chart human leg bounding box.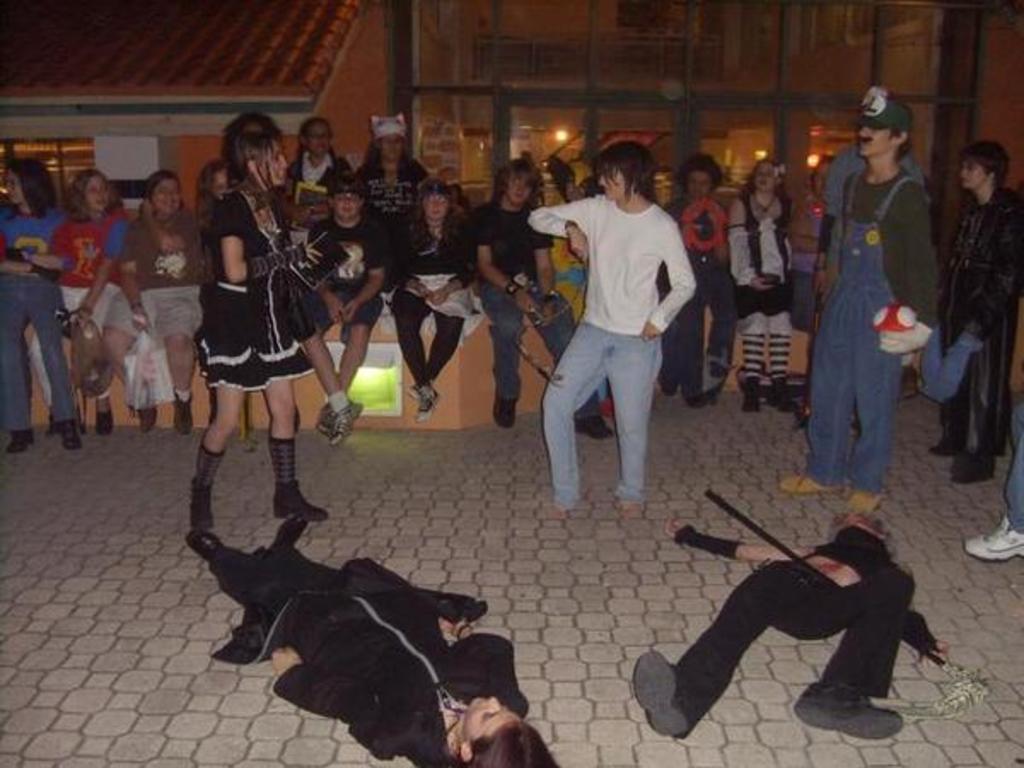
Charted: [771,288,794,403].
